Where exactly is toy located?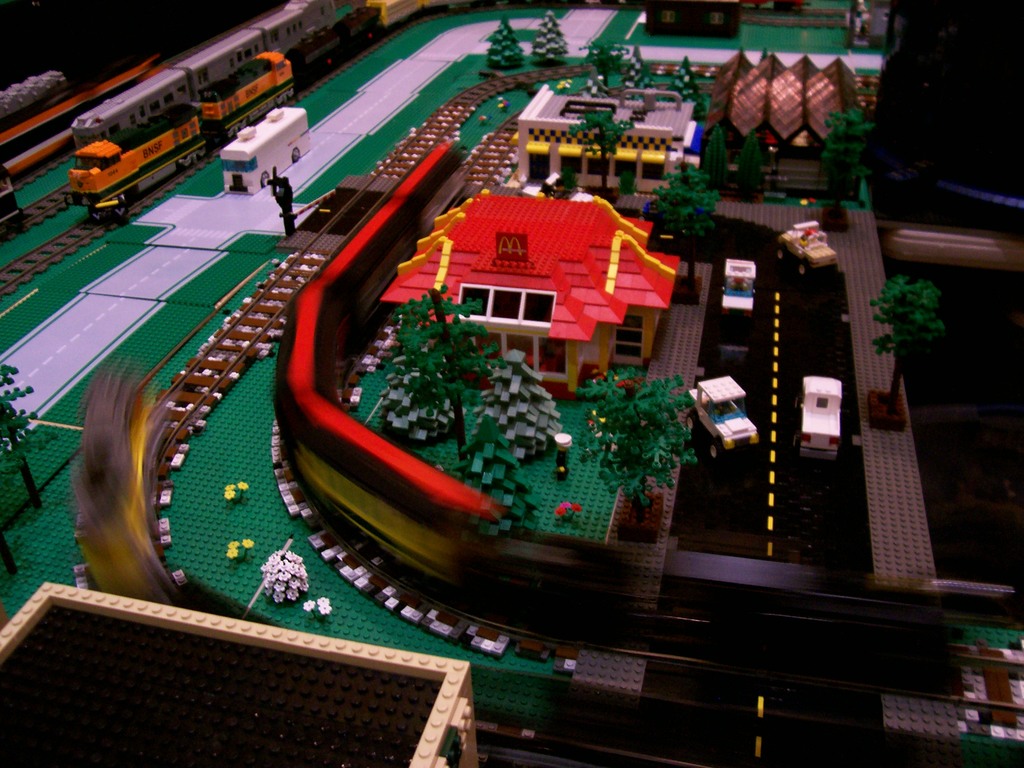
Its bounding box is <region>773, 219, 842, 281</region>.
